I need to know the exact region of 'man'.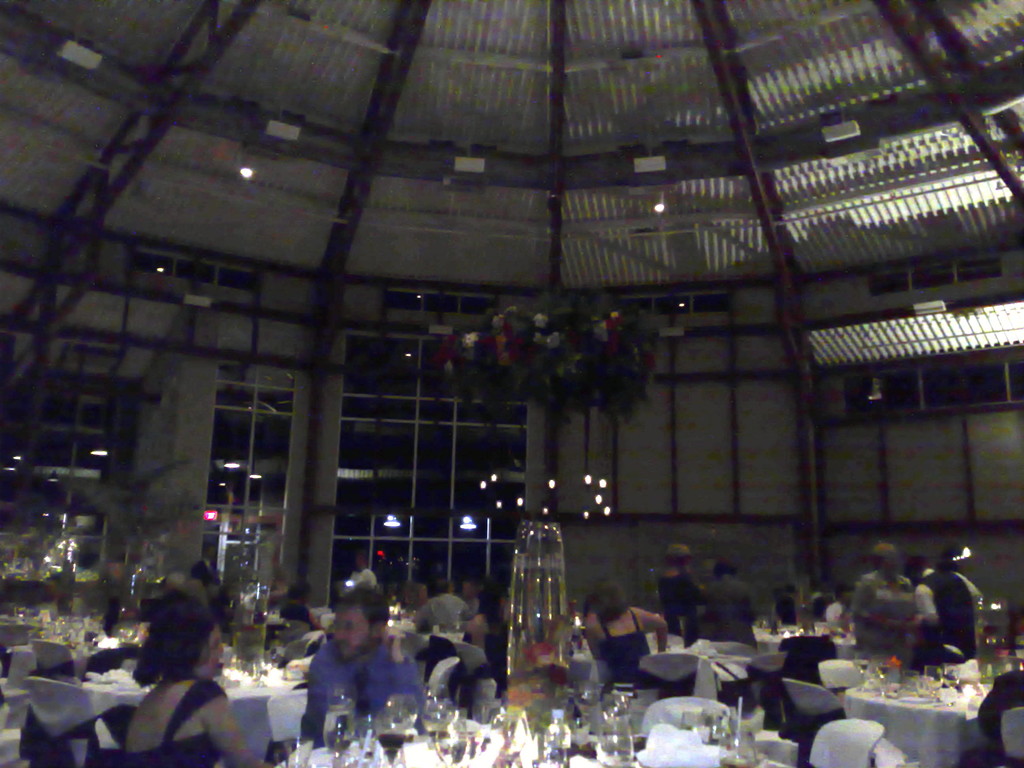
Region: (x1=847, y1=545, x2=925, y2=675).
